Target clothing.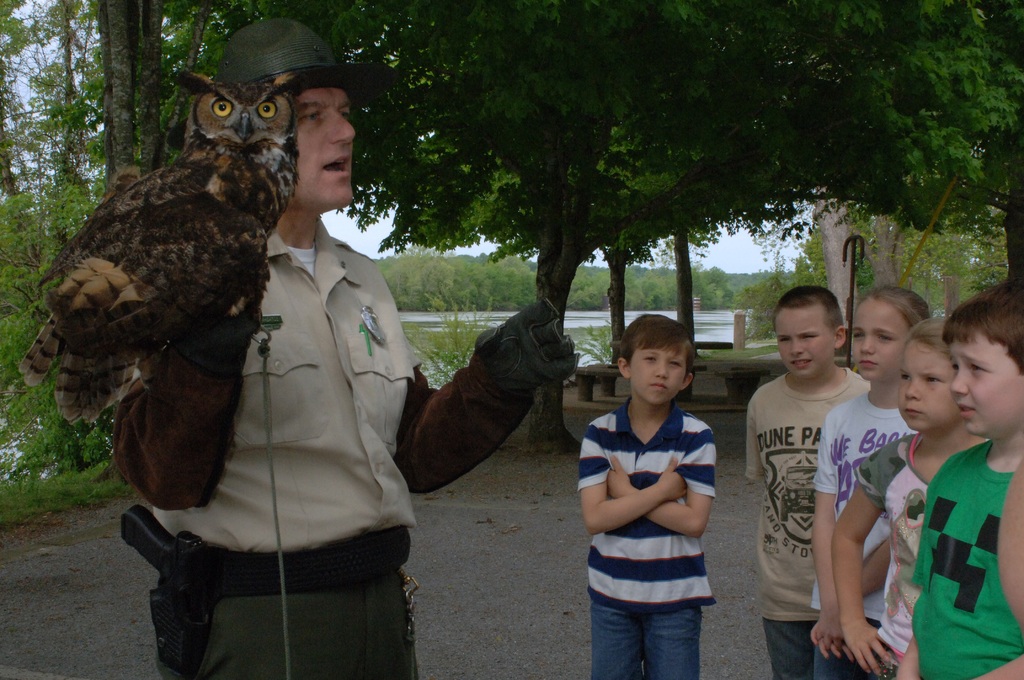
Target region: locate(810, 384, 913, 679).
